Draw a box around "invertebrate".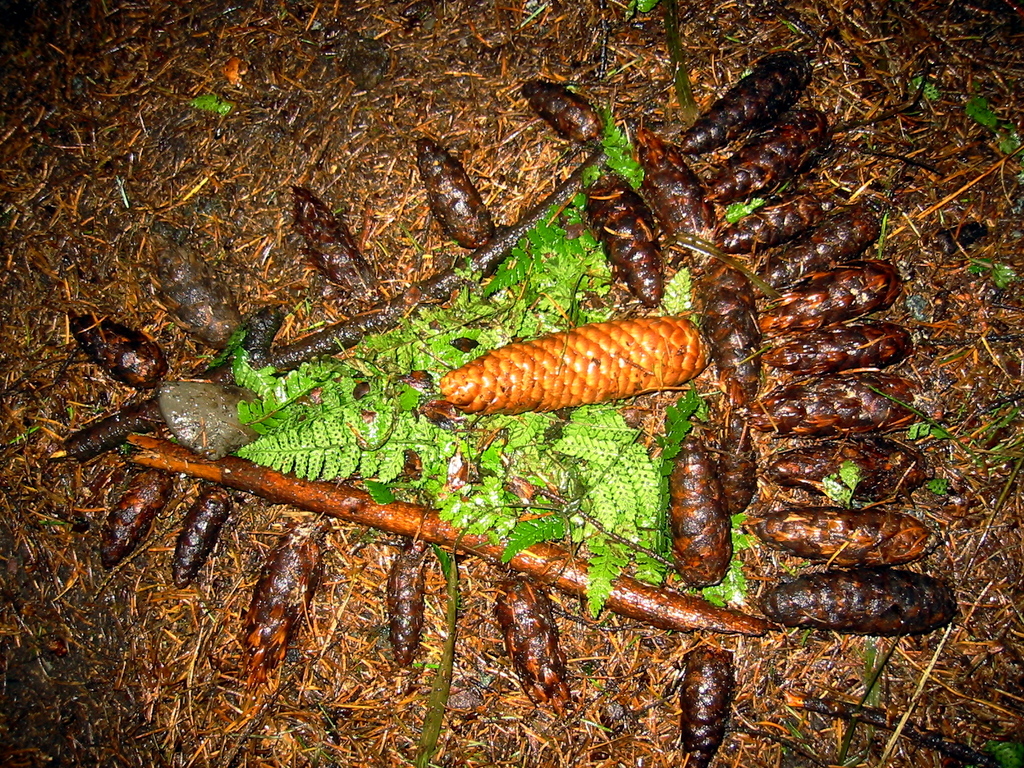
select_region(388, 549, 427, 669).
